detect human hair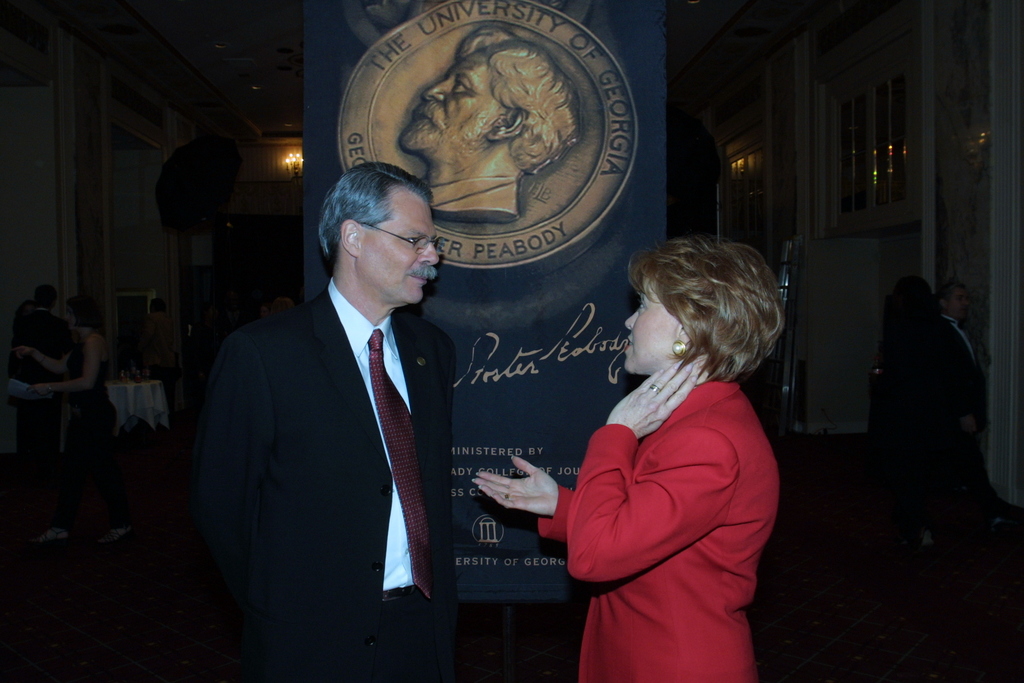
[319, 161, 433, 266]
